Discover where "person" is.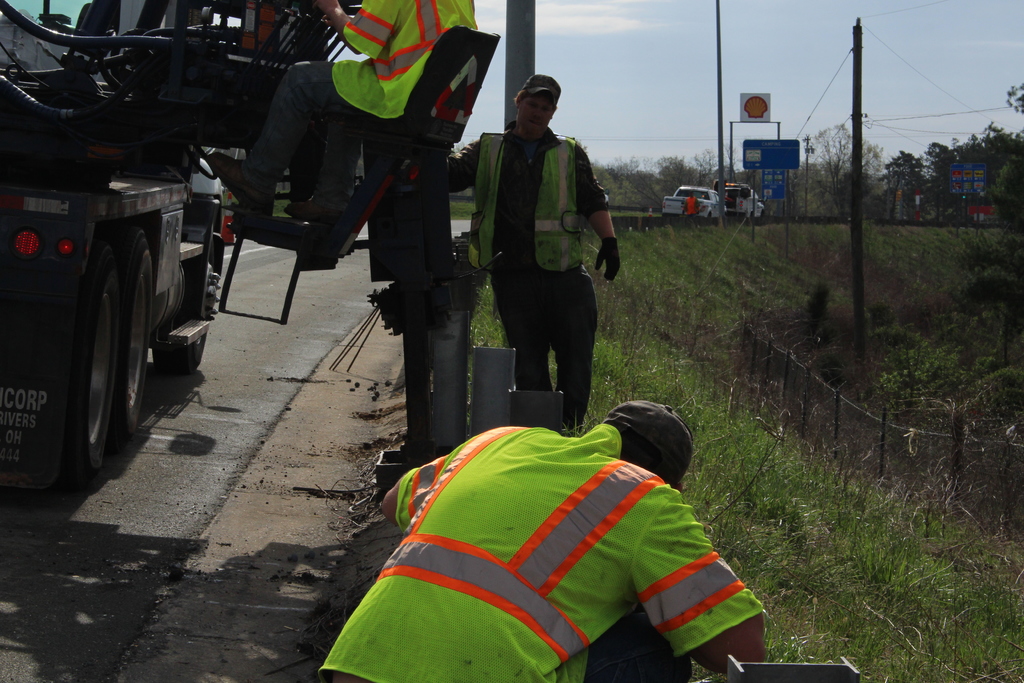
Discovered at (x1=480, y1=82, x2=618, y2=427).
